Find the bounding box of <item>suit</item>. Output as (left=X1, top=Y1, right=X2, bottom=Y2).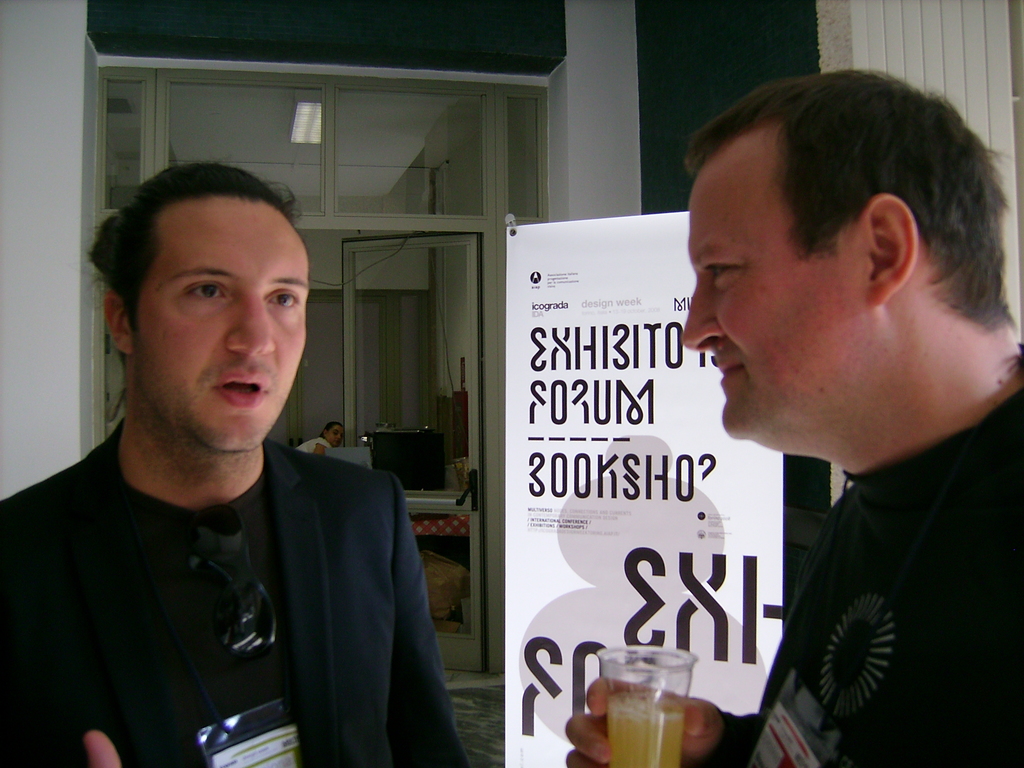
(left=0, top=415, right=472, bottom=767).
